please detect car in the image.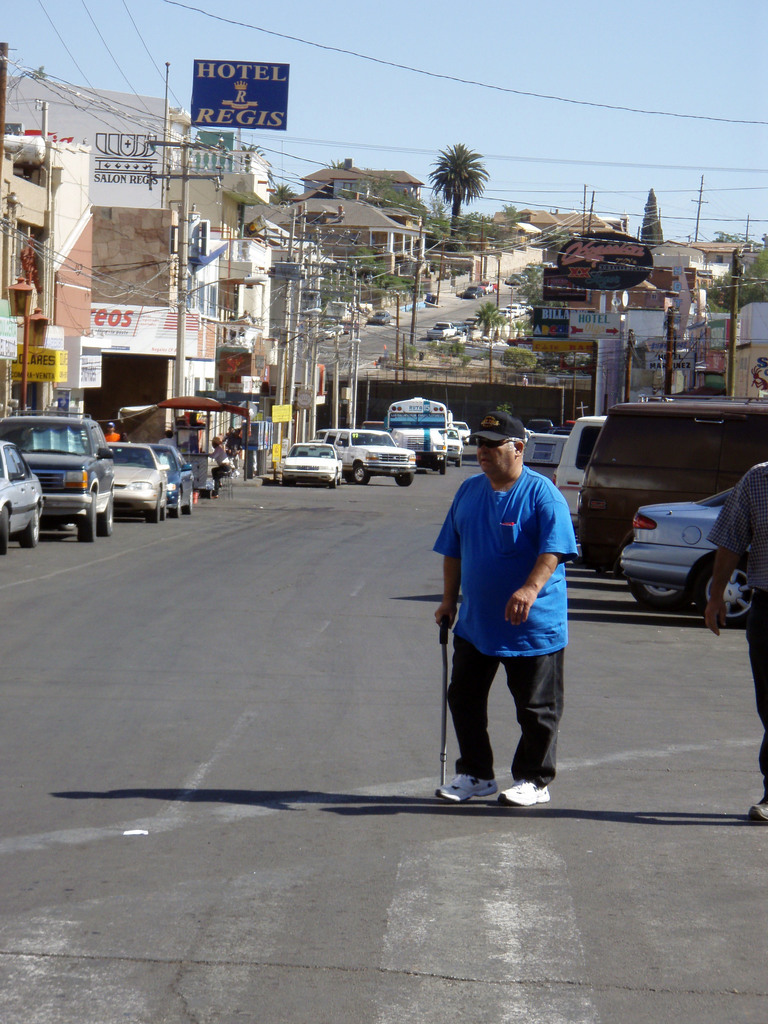
left=105, top=438, right=170, bottom=517.
